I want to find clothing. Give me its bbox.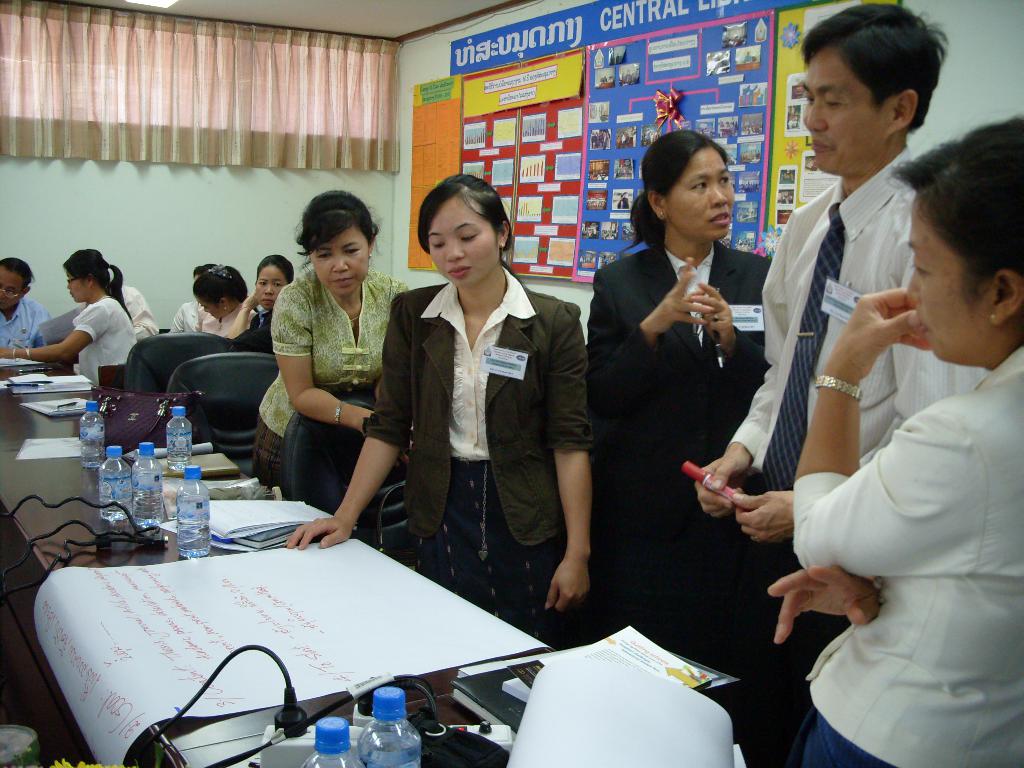
{"x1": 790, "y1": 352, "x2": 1023, "y2": 767}.
